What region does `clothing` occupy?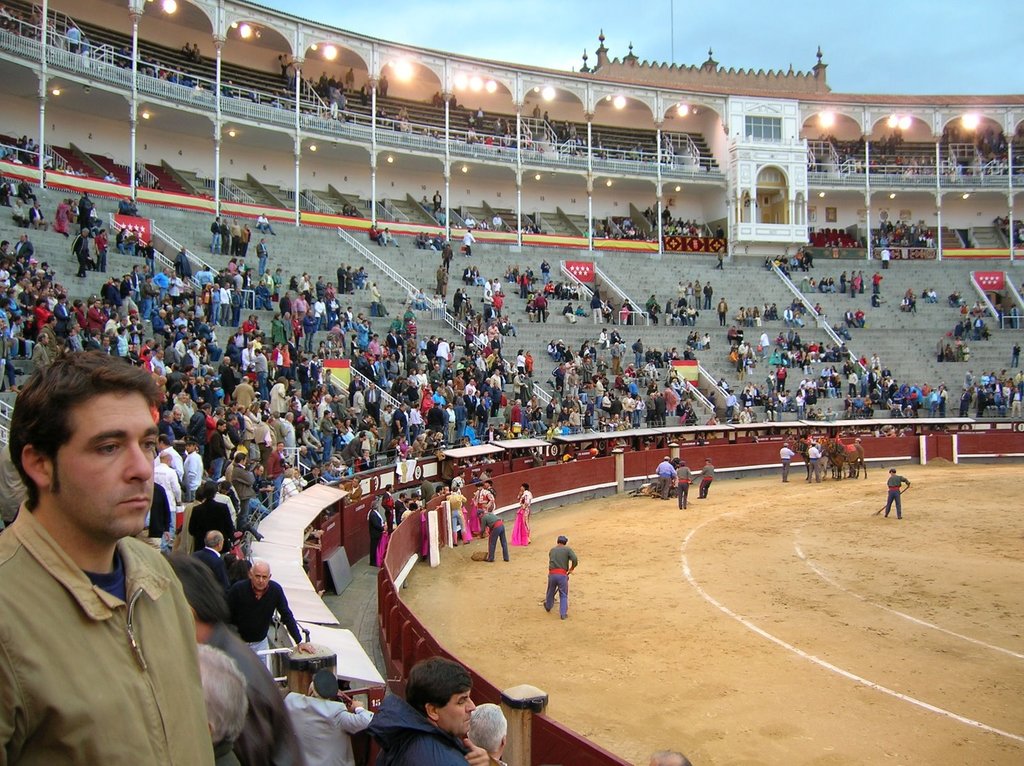
(228, 225, 241, 258).
